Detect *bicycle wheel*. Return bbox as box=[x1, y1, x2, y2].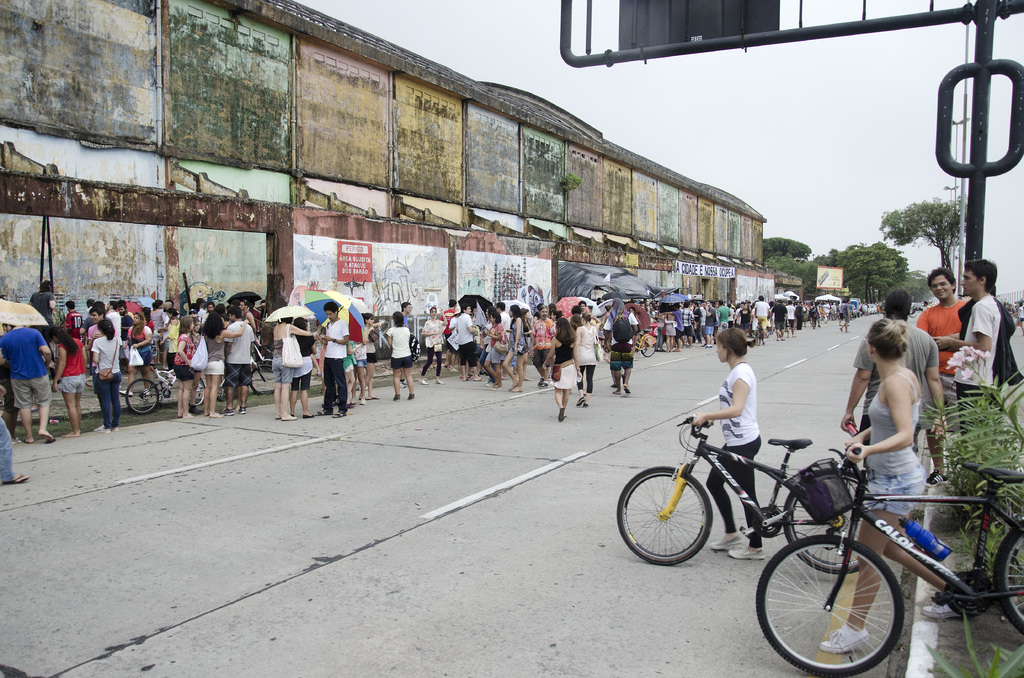
box=[621, 473, 732, 577].
